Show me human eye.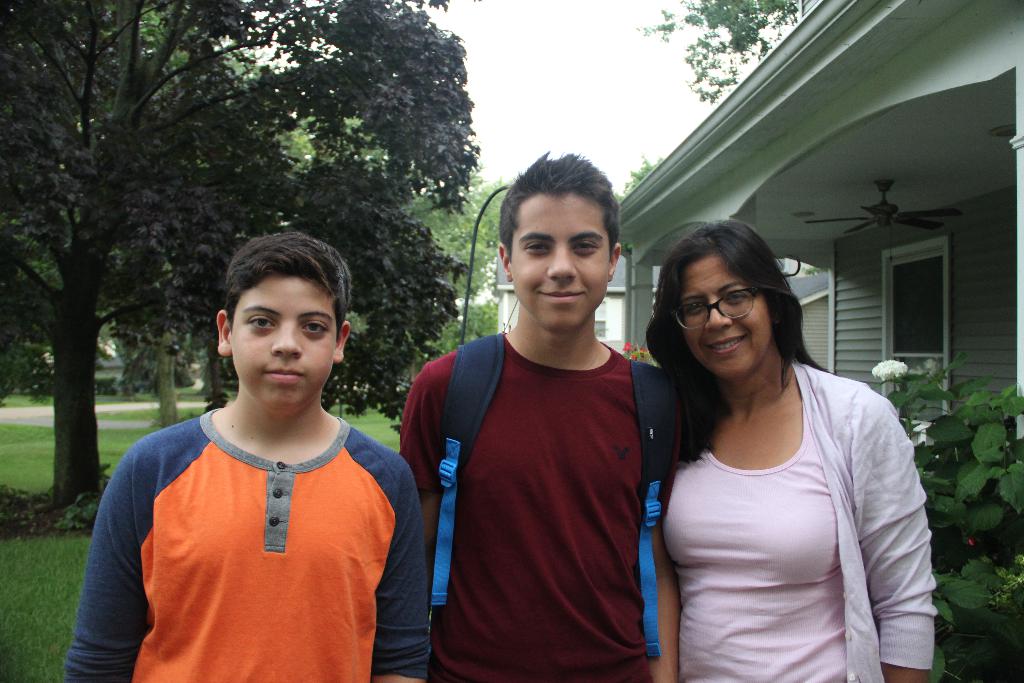
human eye is here: crop(575, 235, 601, 257).
